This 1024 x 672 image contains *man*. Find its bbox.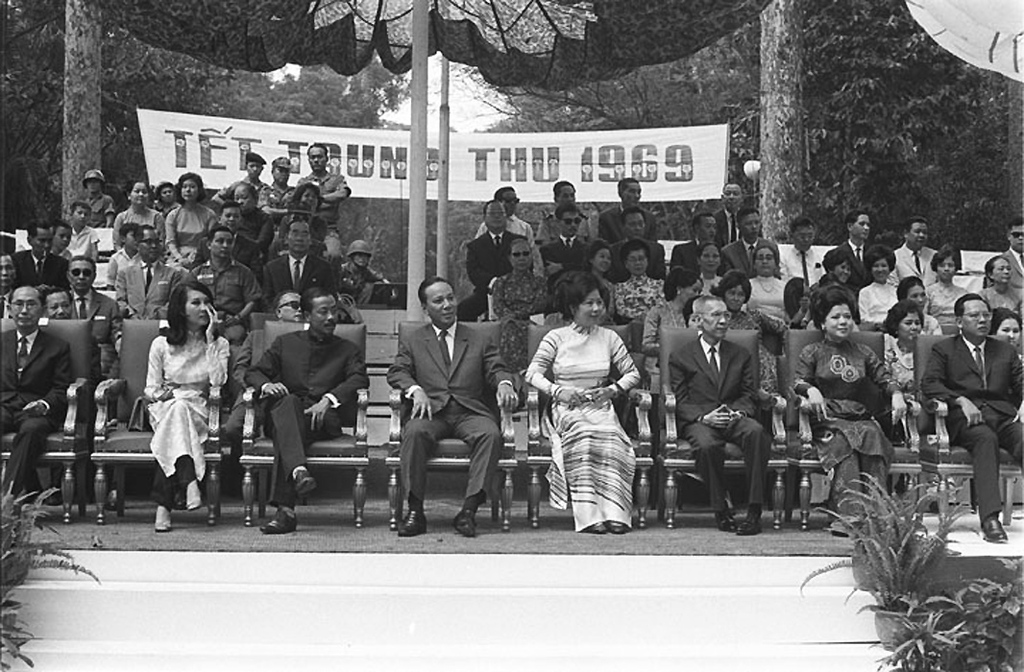
Rect(60, 253, 125, 357).
